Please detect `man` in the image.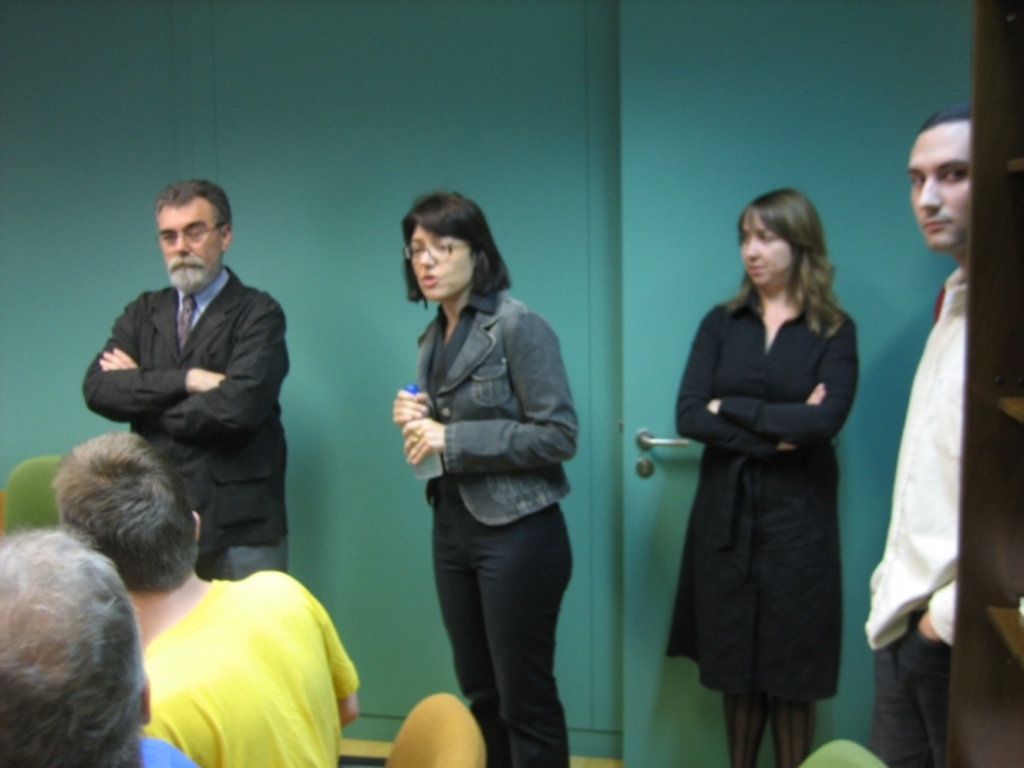
locate(54, 430, 356, 767).
